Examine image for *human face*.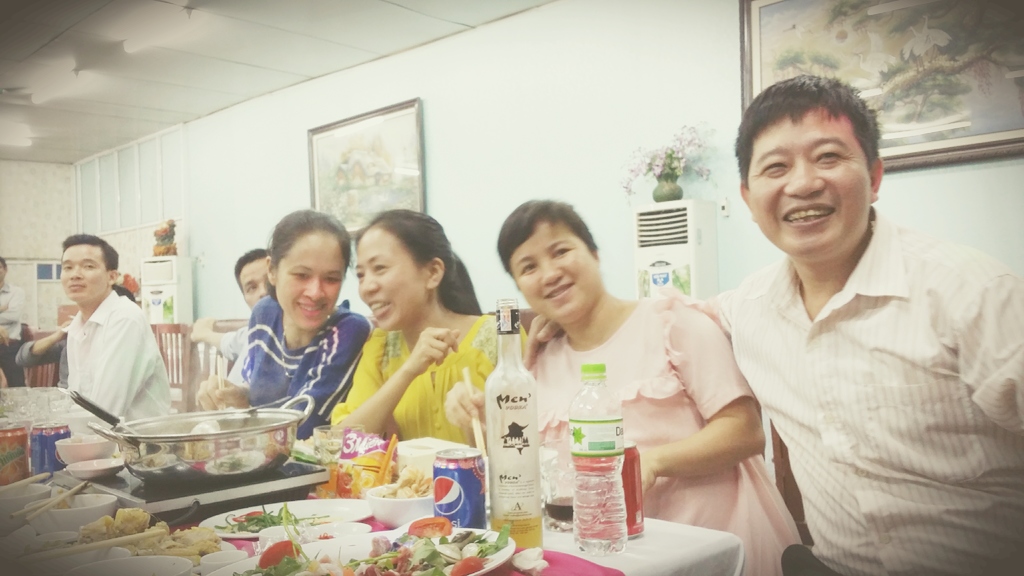
Examination result: pyautogui.locateOnScreen(237, 254, 272, 309).
